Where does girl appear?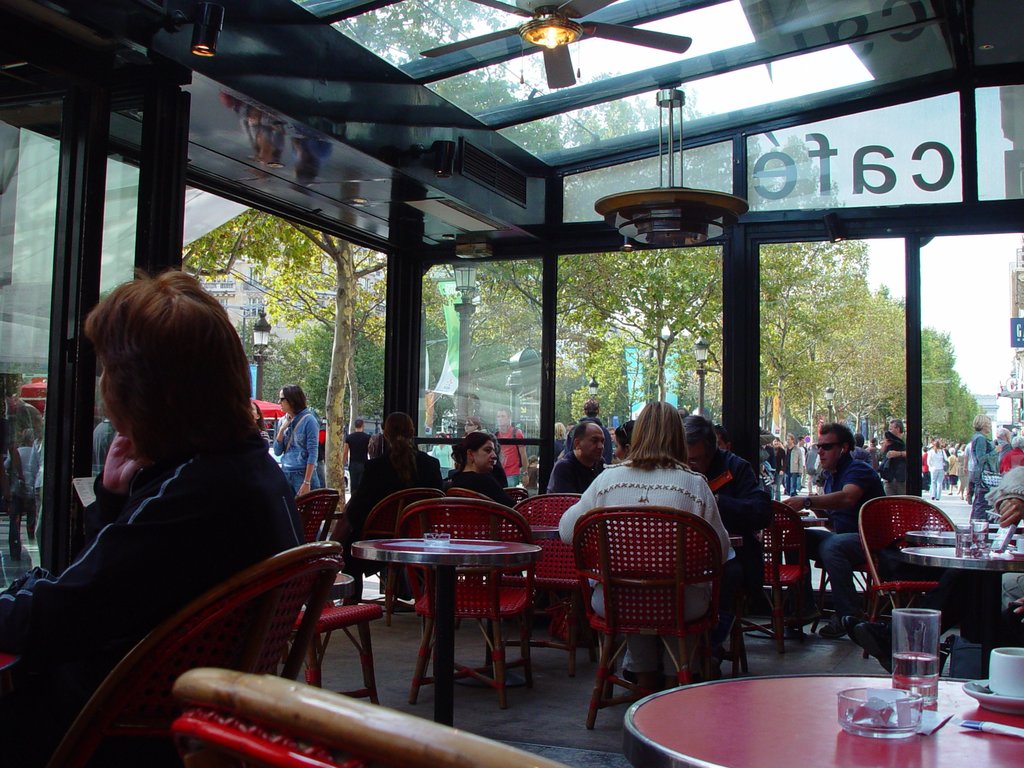
Appears at (x1=565, y1=403, x2=748, y2=637).
